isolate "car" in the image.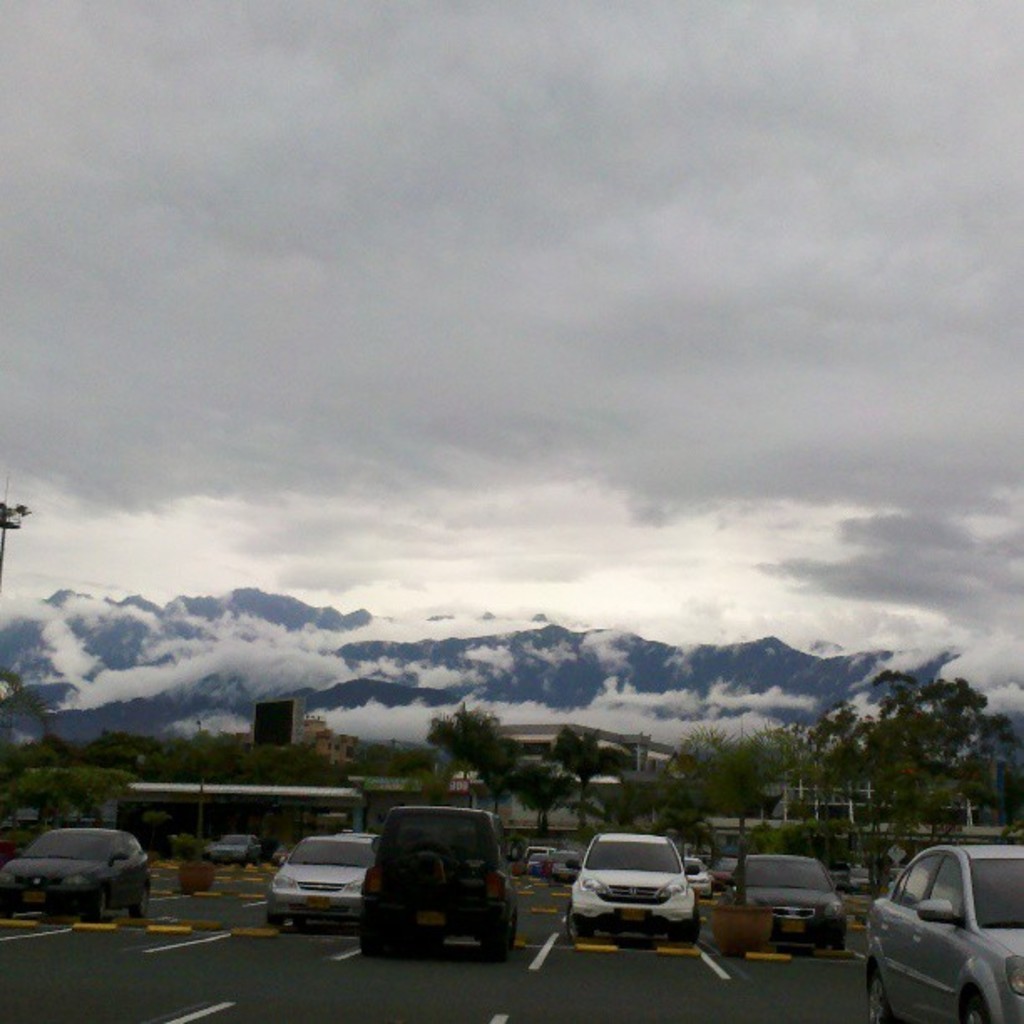
Isolated region: locate(276, 832, 380, 927).
